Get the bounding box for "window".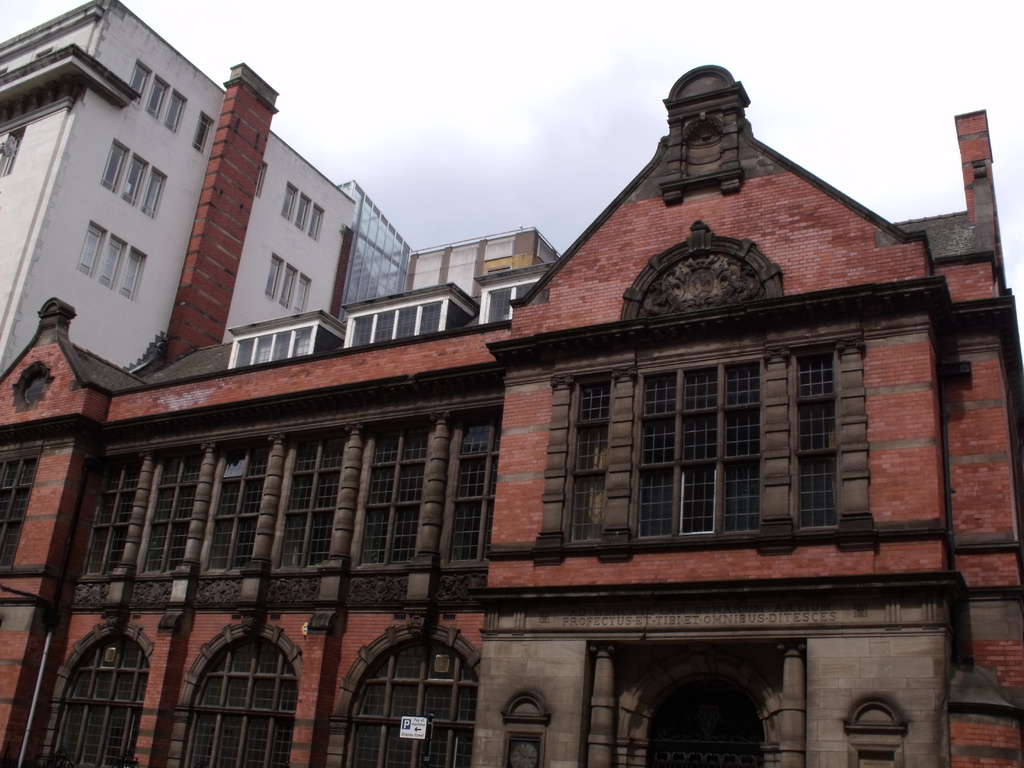
bbox=[97, 138, 131, 195].
